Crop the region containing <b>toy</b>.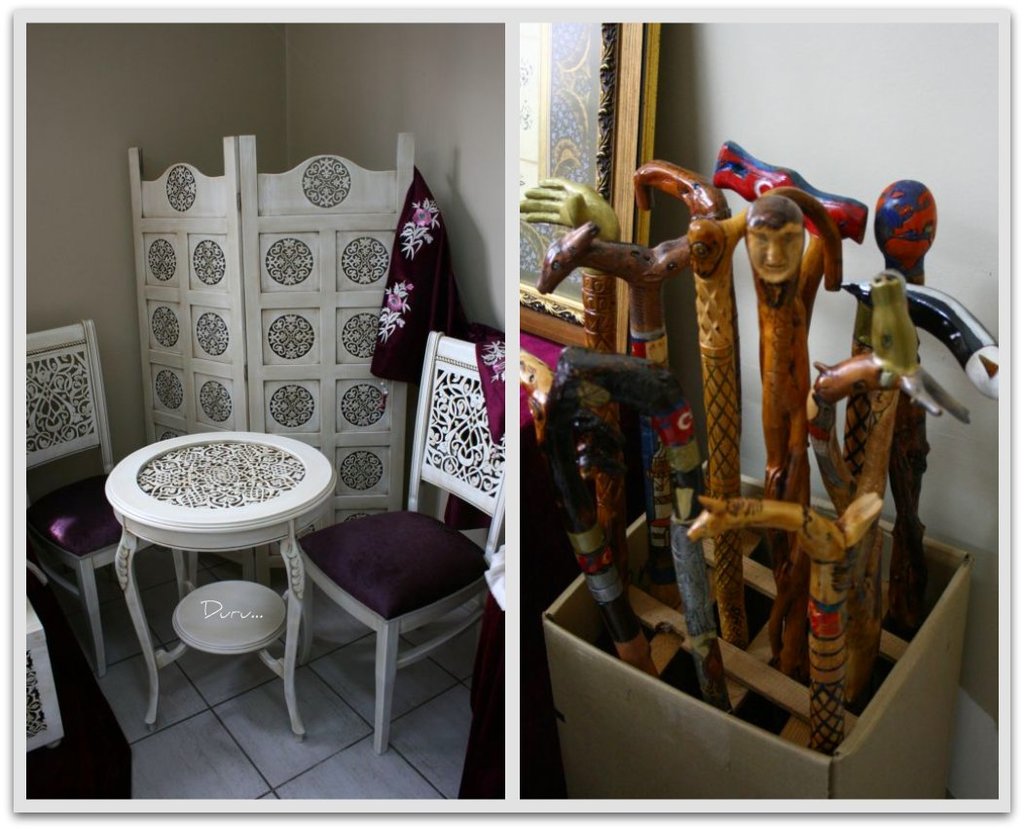
Crop region: box=[632, 155, 739, 657].
